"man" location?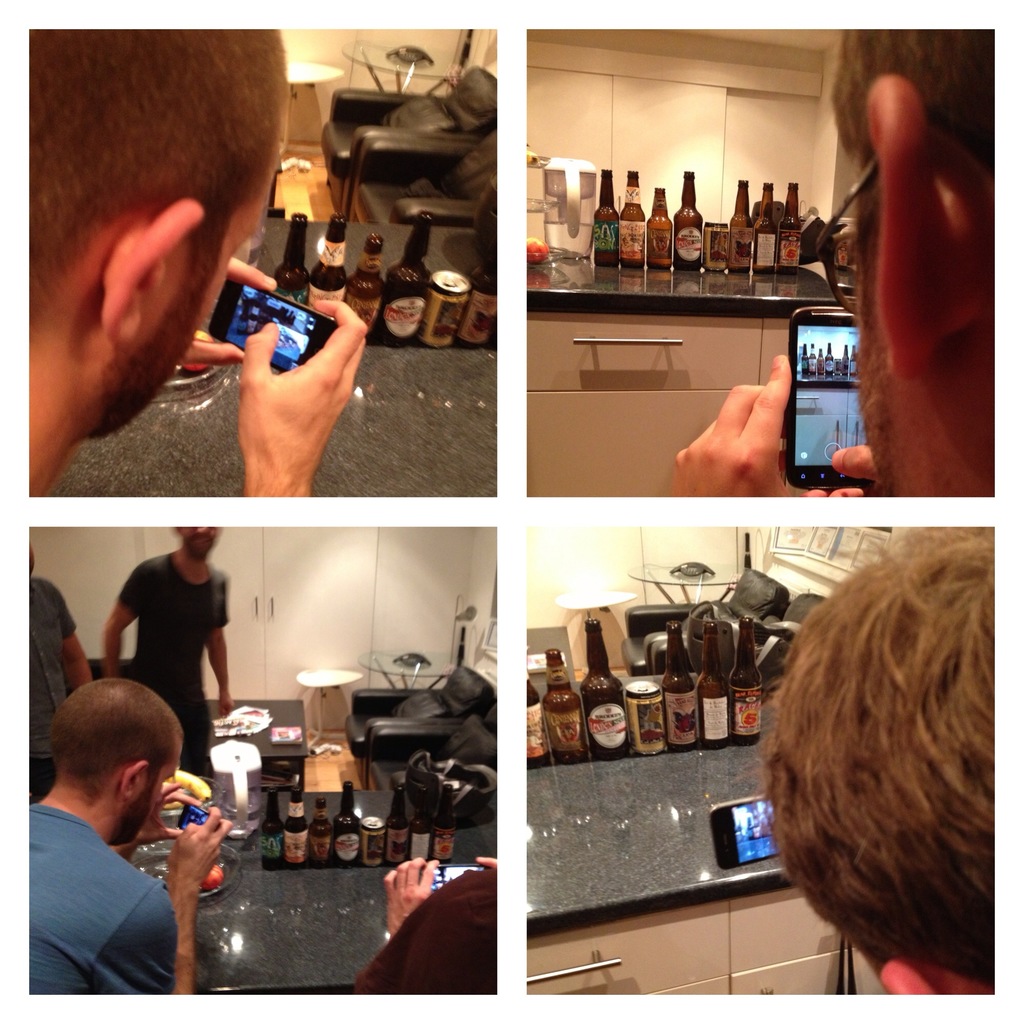
<region>39, 676, 228, 989</region>
